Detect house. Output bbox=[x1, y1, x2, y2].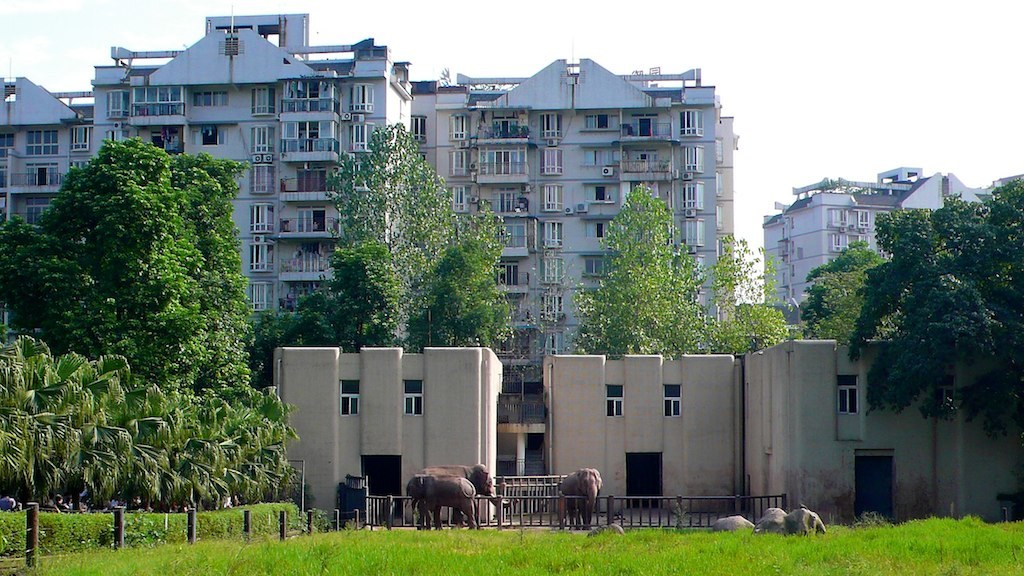
bbox=[287, 340, 501, 535].
